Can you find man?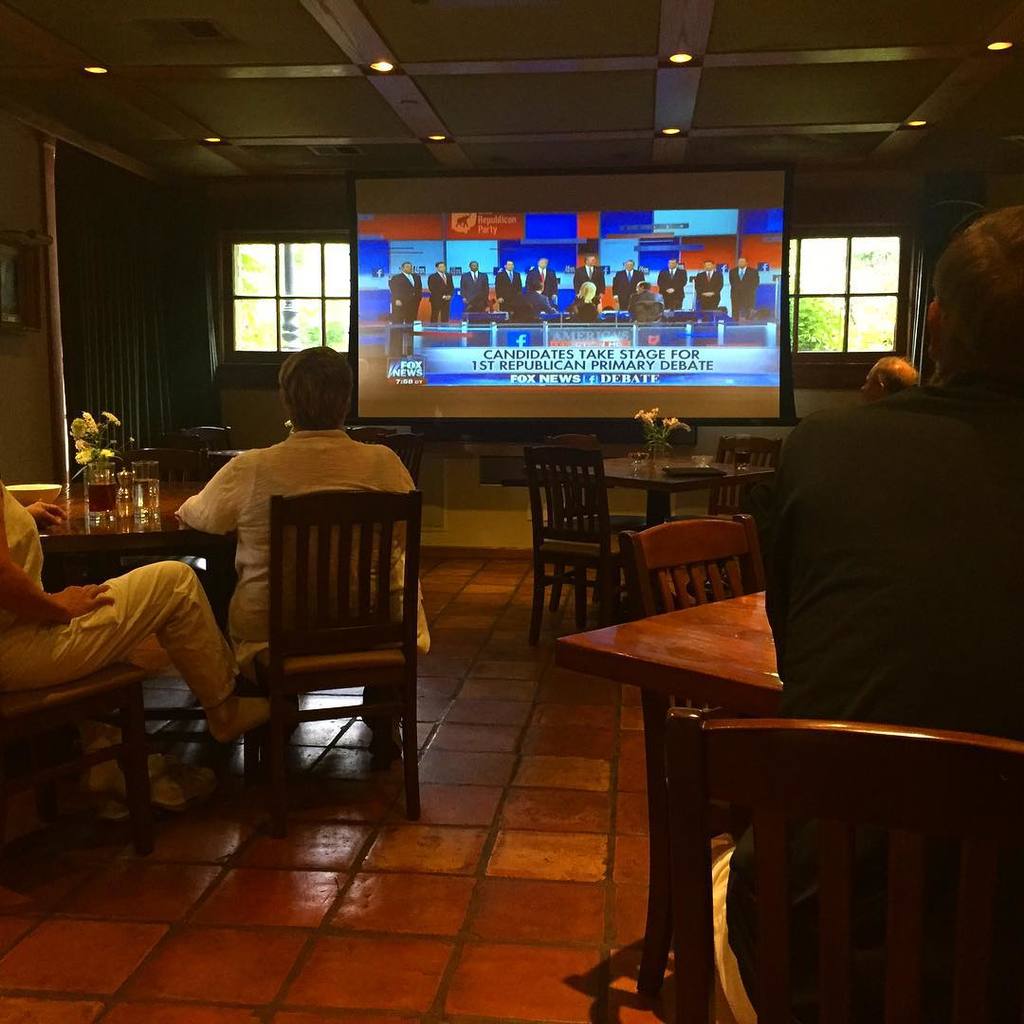
Yes, bounding box: <region>708, 297, 996, 953</region>.
